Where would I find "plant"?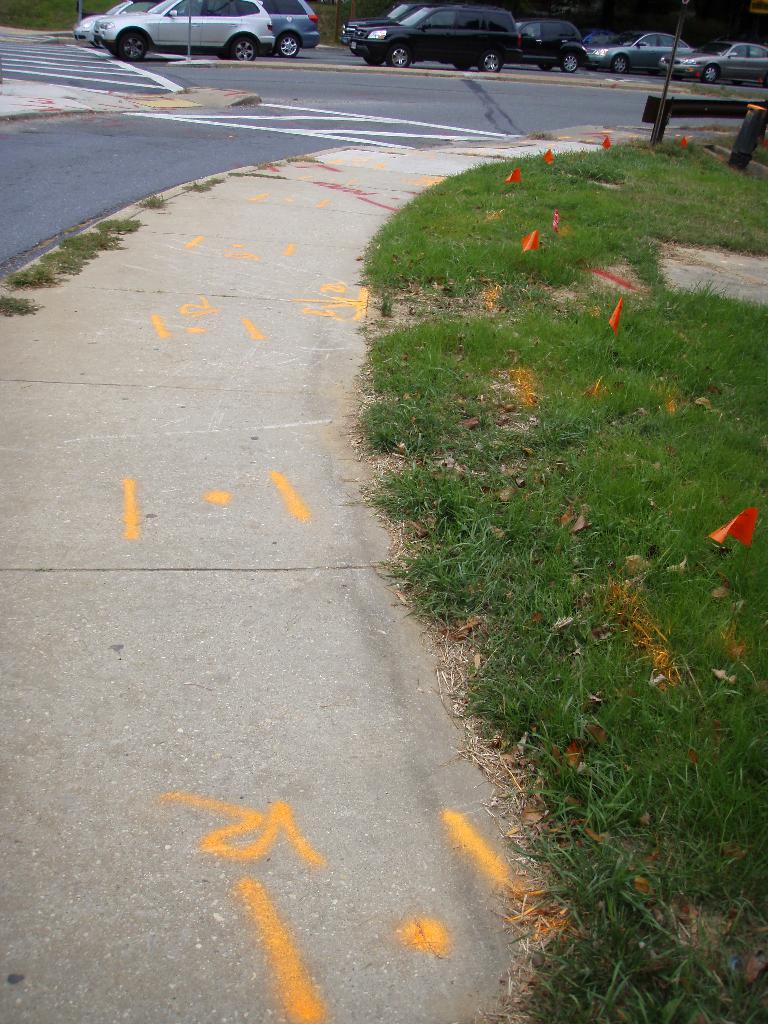
At (x1=0, y1=295, x2=43, y2=316).
